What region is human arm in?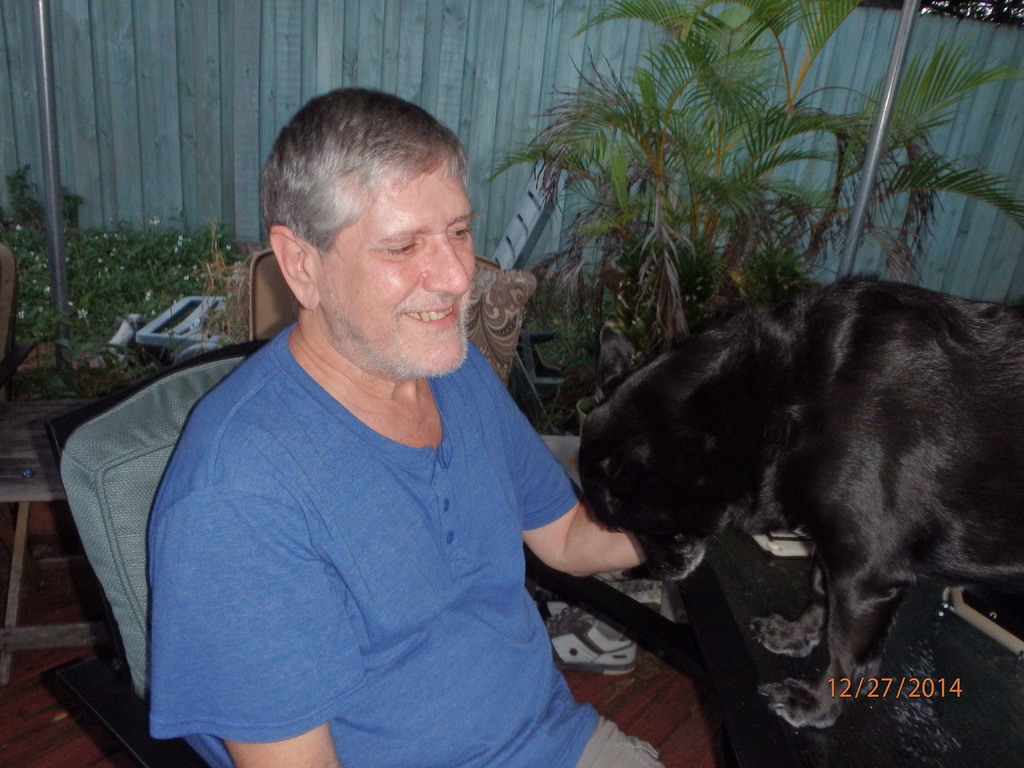
detection(476, 338, 647, 581).
